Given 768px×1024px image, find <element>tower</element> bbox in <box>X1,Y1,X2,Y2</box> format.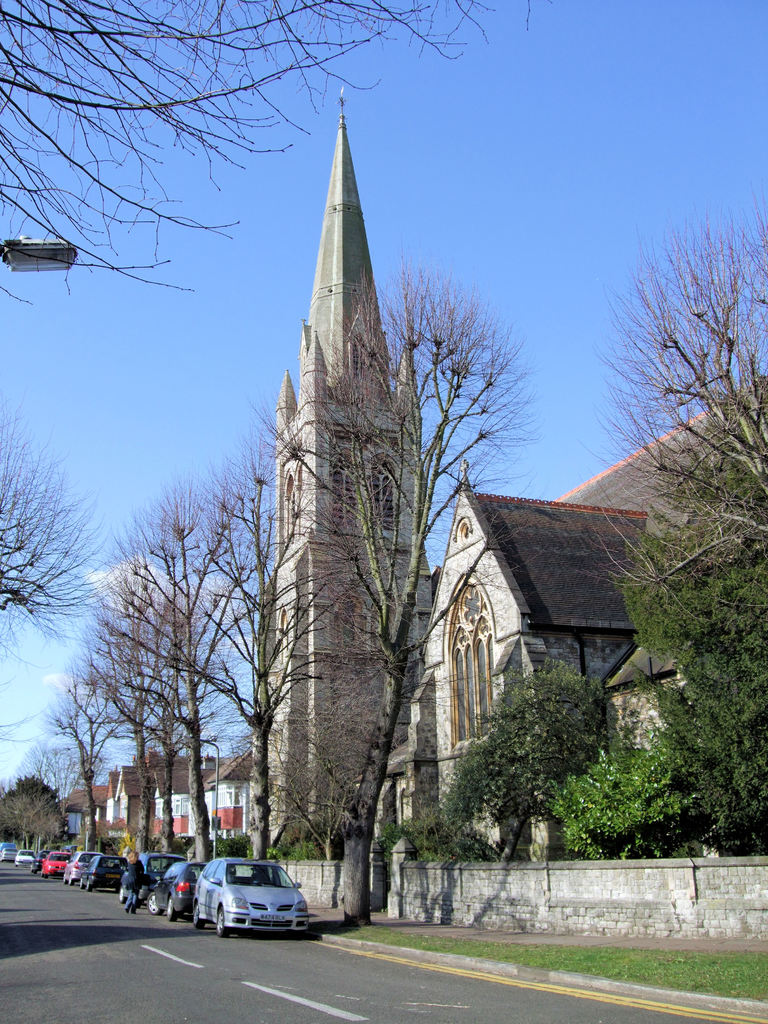
<box>234,80,467,799</box>.
